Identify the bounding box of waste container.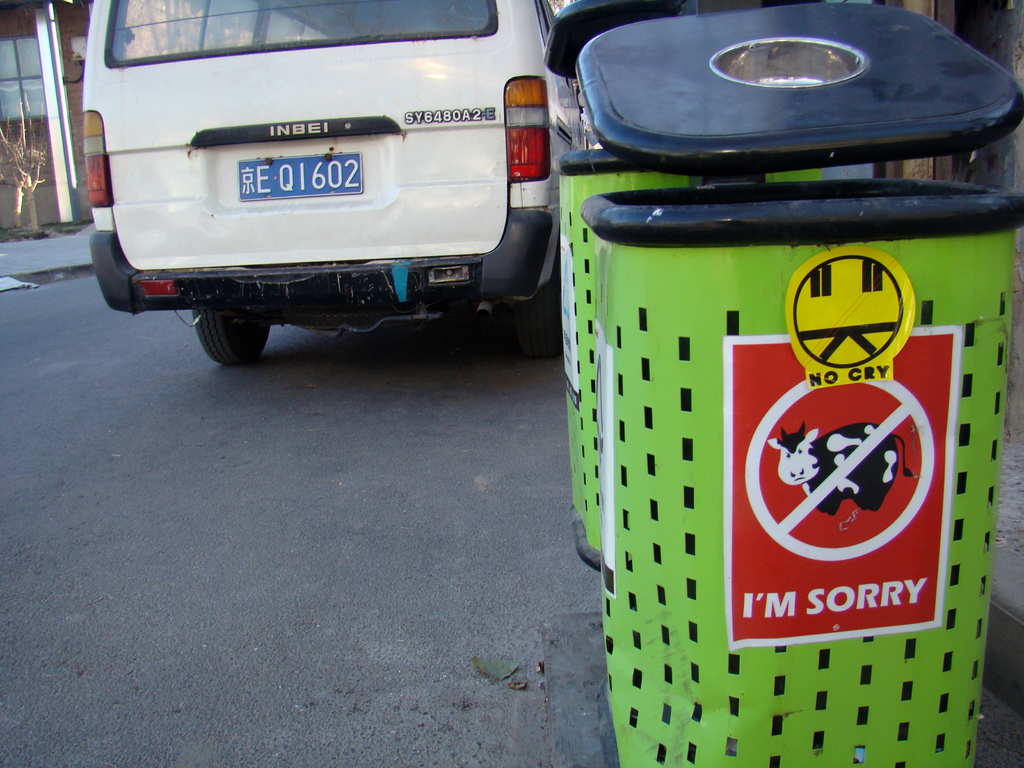
select_region(541, 0, 801, 568).
